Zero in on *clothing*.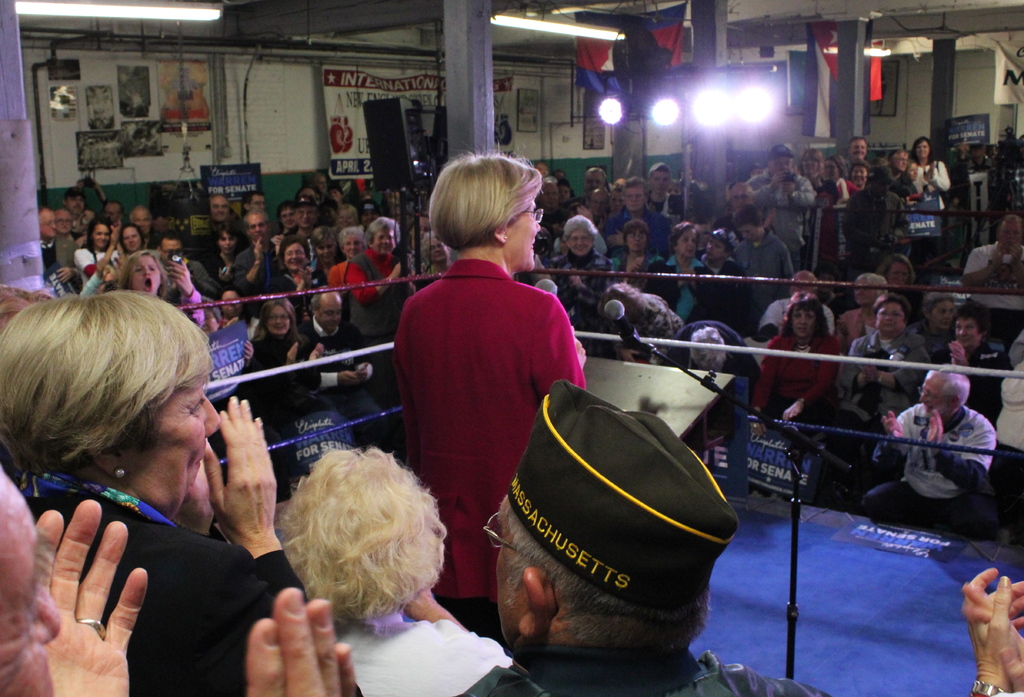
Zeroed in: 32, 454, 332, 696.
